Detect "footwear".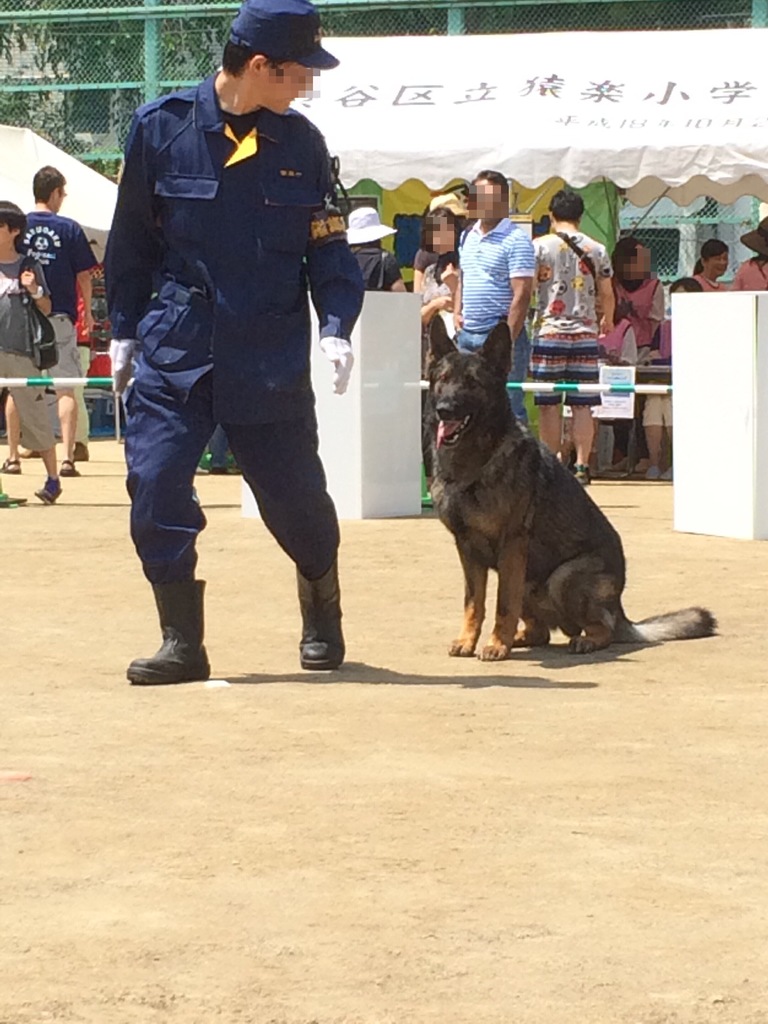
Detected at 72/445/88/465.
